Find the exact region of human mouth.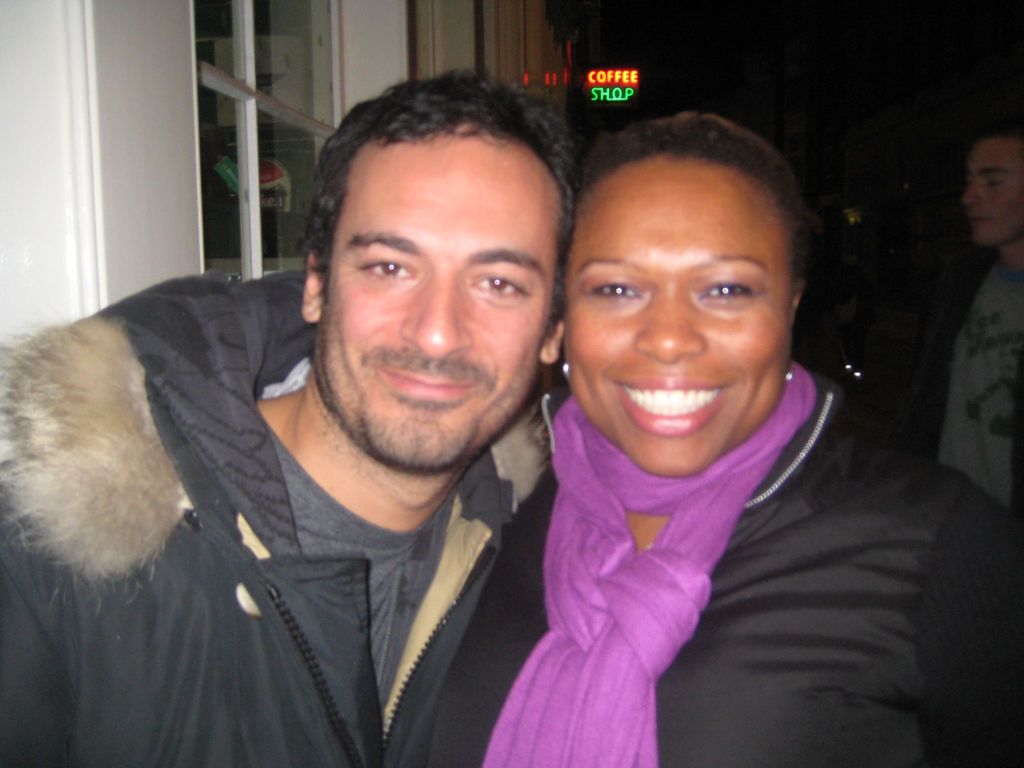
Exact region: (611, 375, 732, 438).
